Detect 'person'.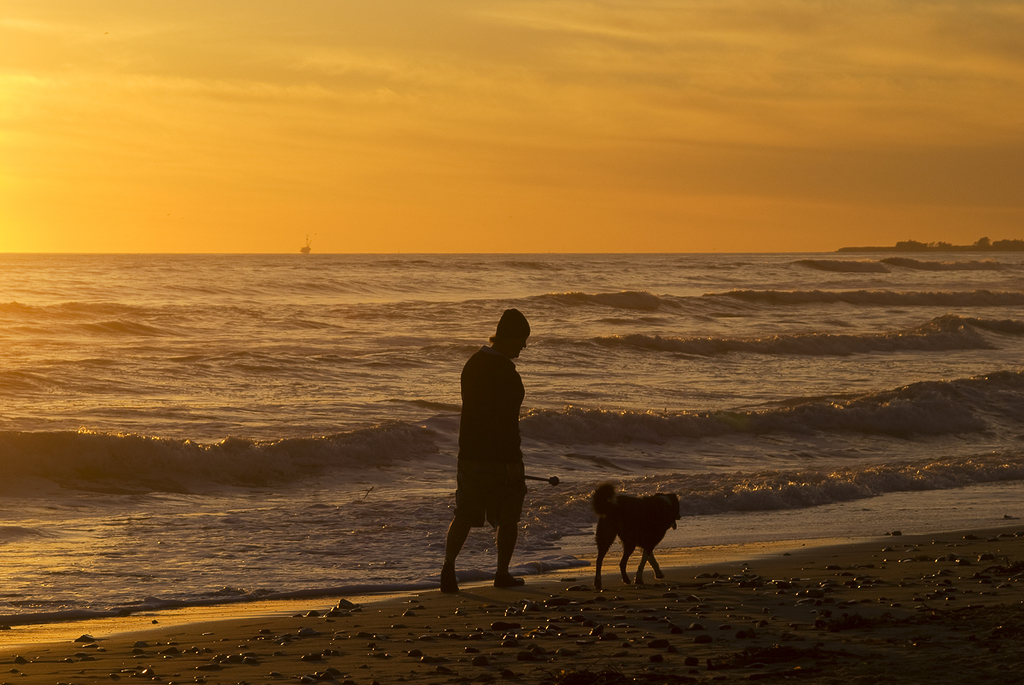
Detected at crop(428, 313, 527, 591).
